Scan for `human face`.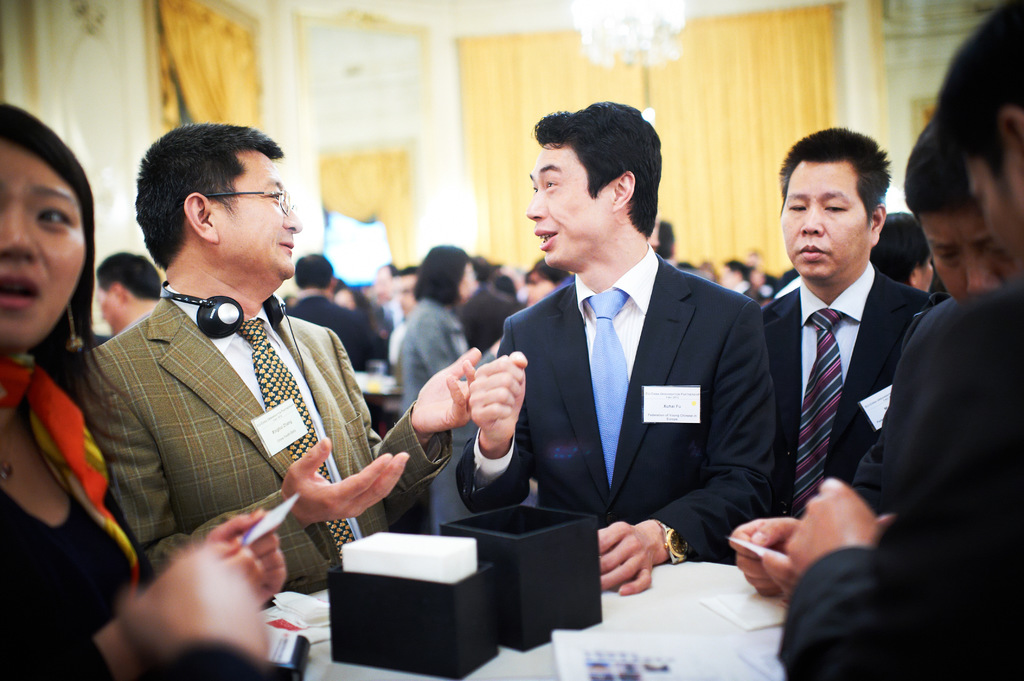
Scan result: <box>780,159,867,282</box>.
